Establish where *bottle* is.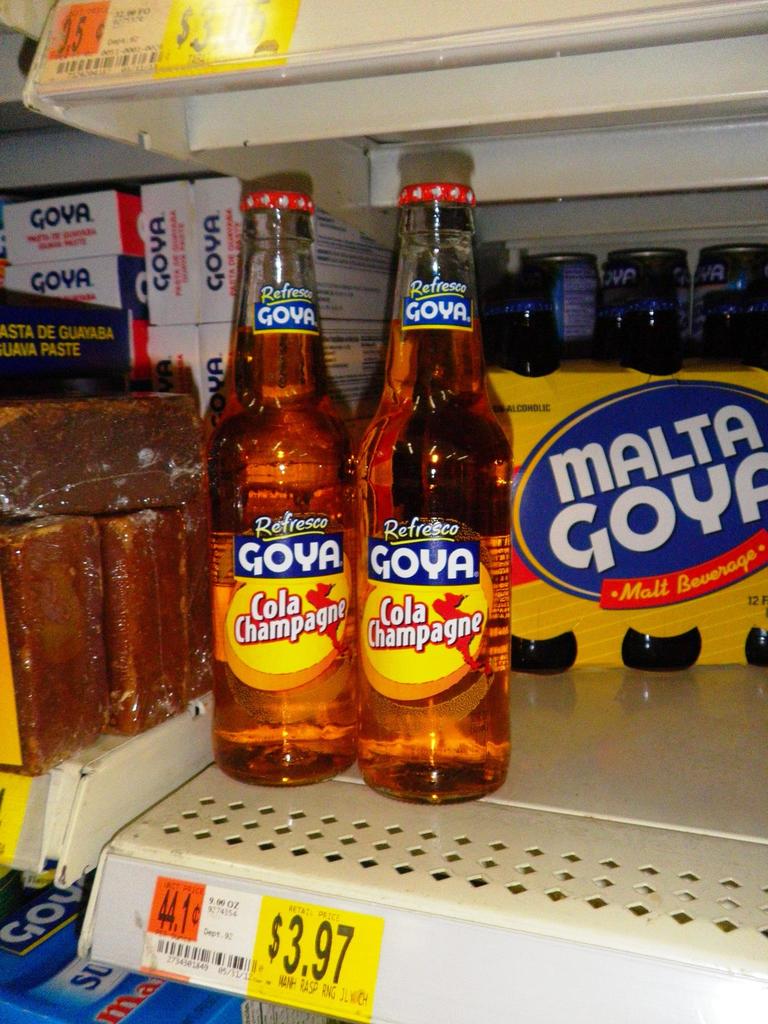
Established at 197 189 378 792.
